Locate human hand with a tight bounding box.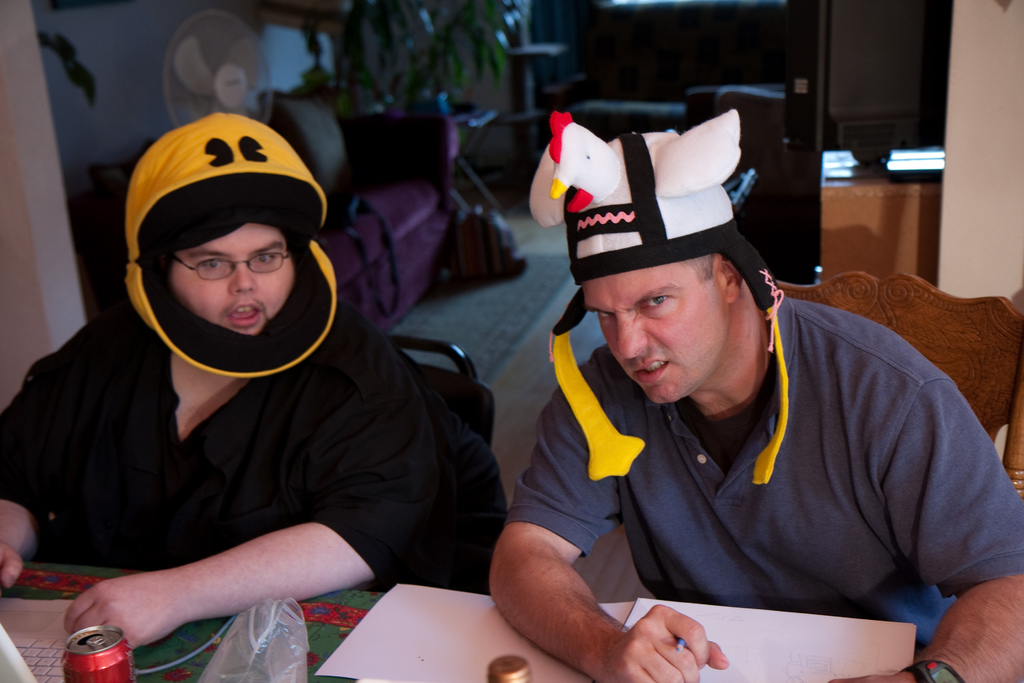
(left=60, top=570, right=183, bottom=653).
